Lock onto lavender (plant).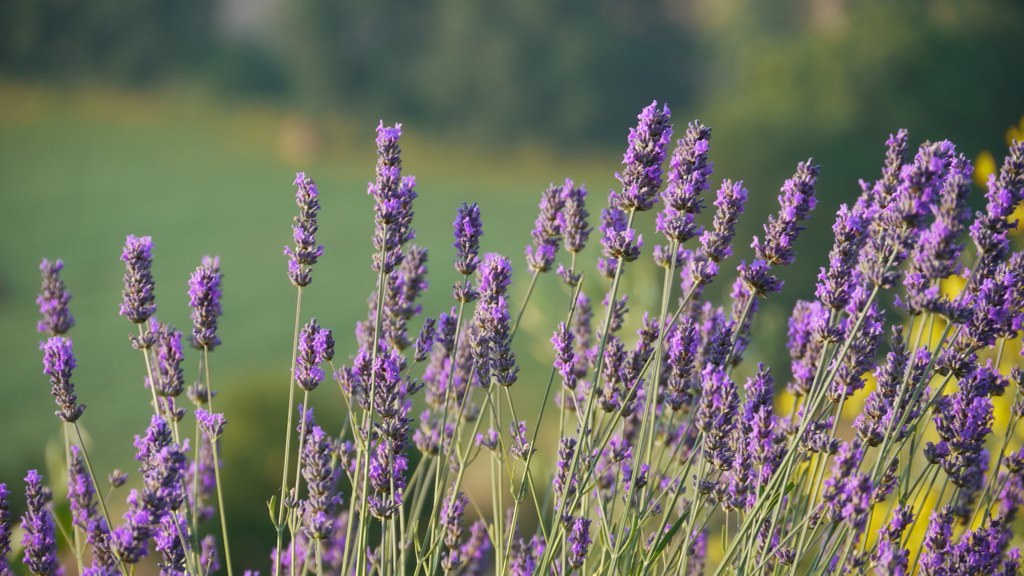
Locked: select_region(459, 255, 511, 352).
